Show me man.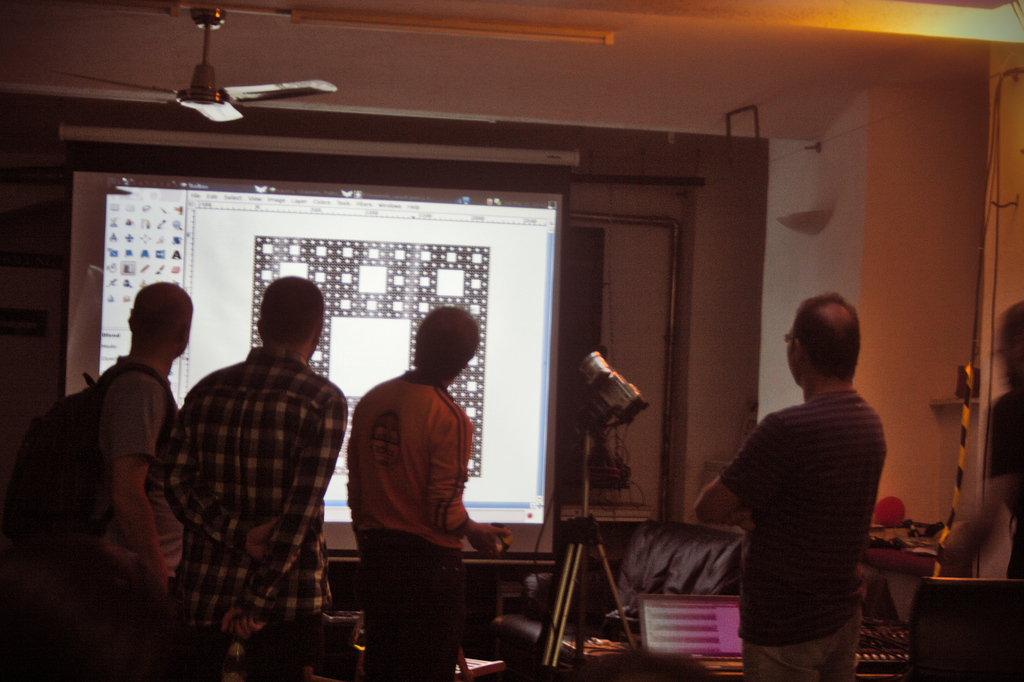
man is here: crop(693, 294, 884, 681).
